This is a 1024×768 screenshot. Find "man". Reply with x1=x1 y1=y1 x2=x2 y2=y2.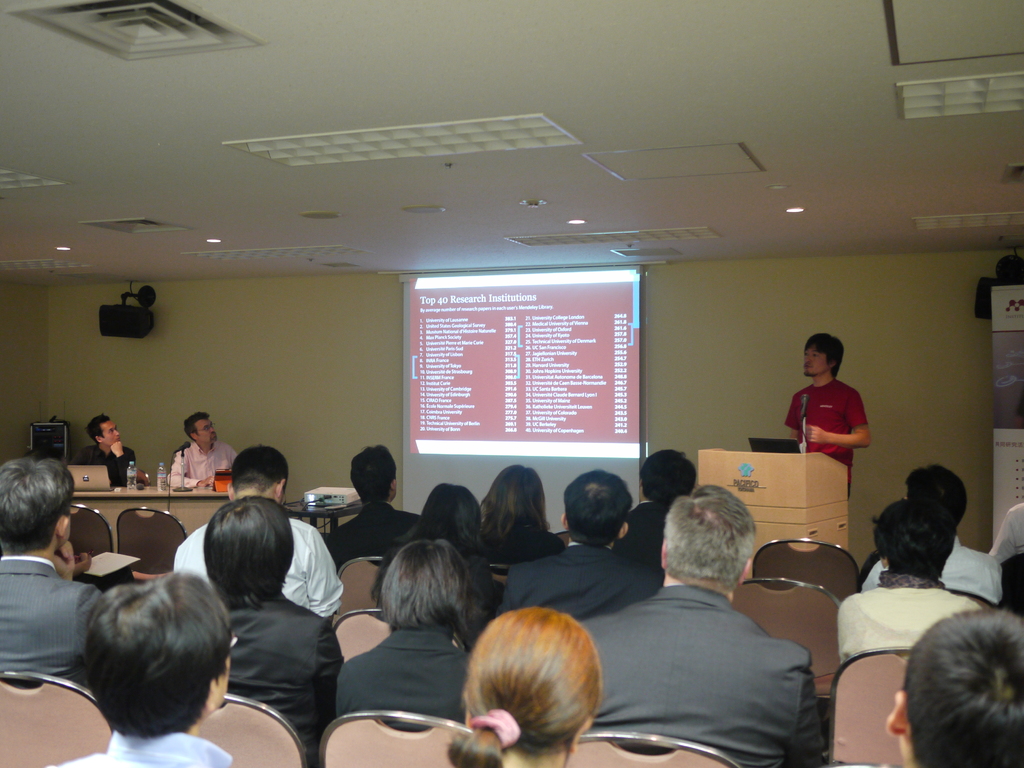
x1=837 y1=609 x2=1023 y2=767.
